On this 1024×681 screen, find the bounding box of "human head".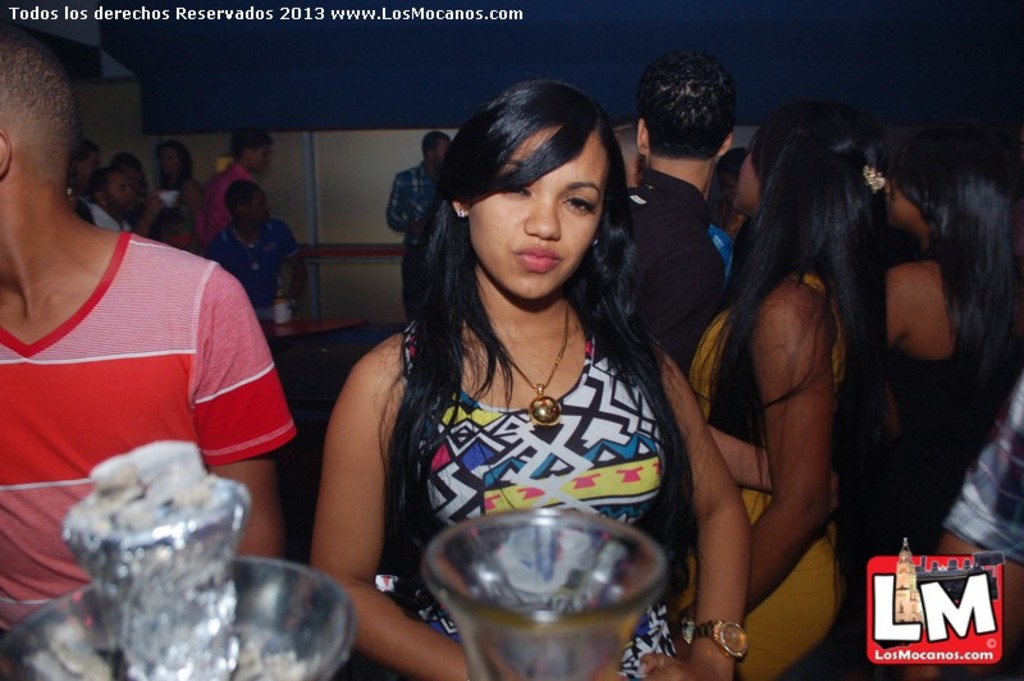
Bounding box: bbox(233, 129, 274, 173).
